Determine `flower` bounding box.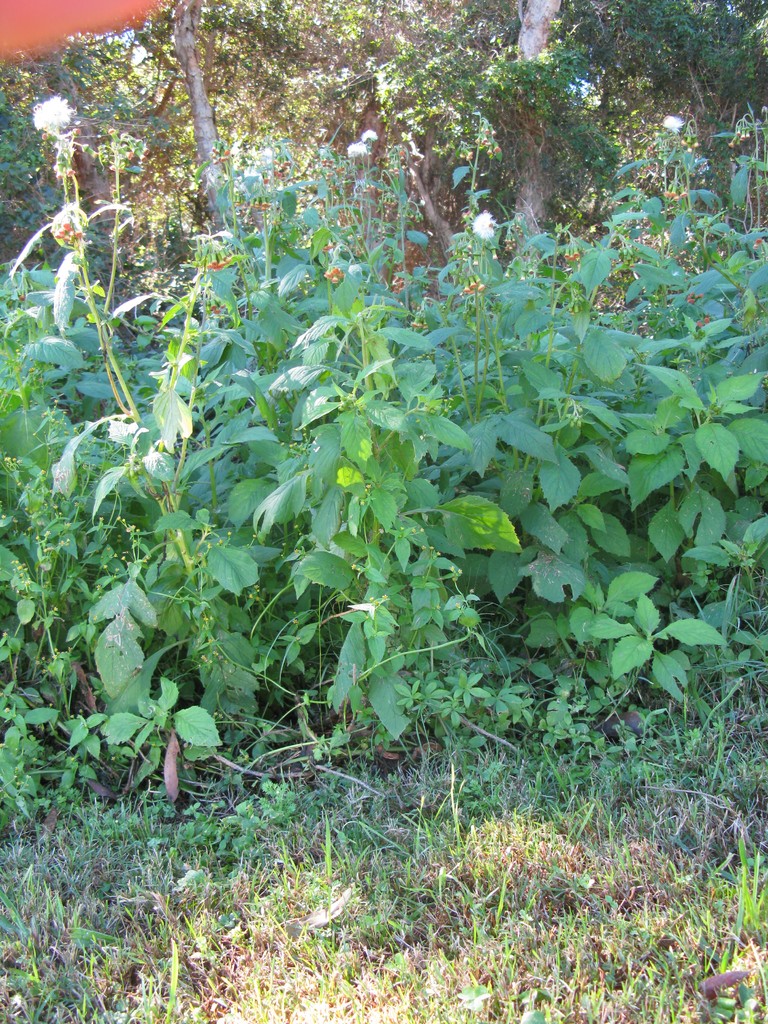
Determined: 360 129 379 141.
